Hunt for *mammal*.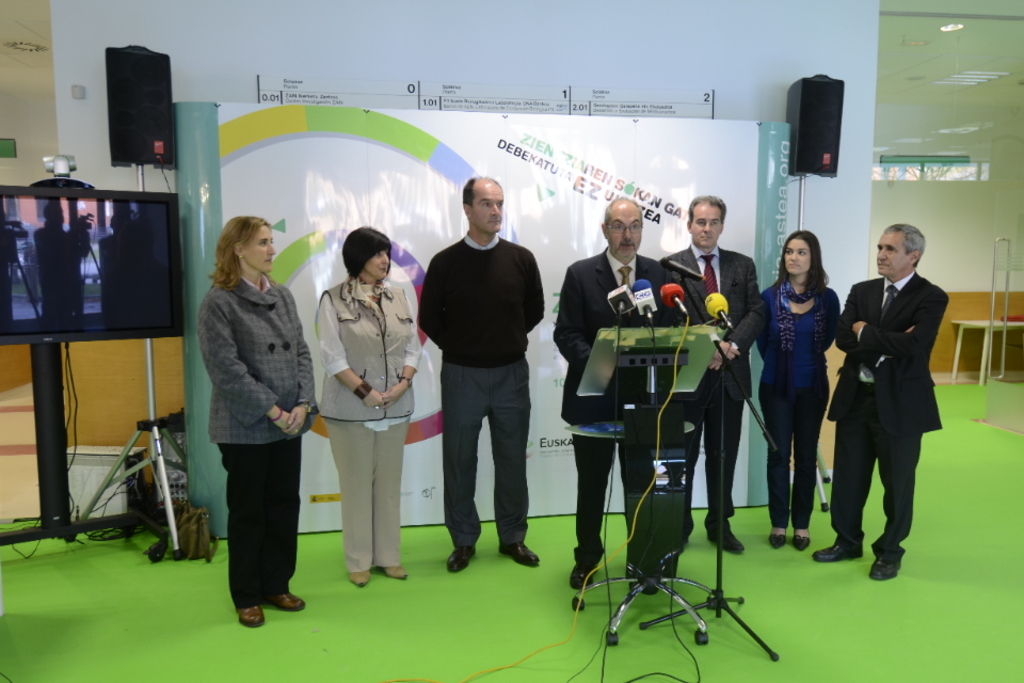
Hunted down at box=[551, 194, 679, 590].
